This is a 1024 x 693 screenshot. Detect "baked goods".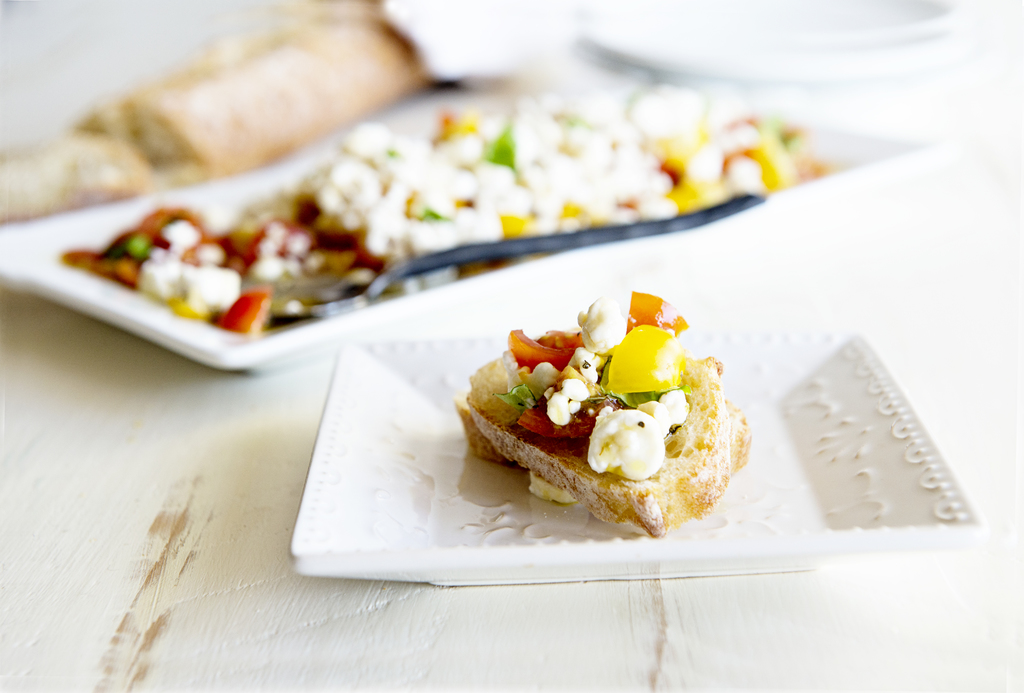
<bbox>0, 0, 446, 219</bbox>.
